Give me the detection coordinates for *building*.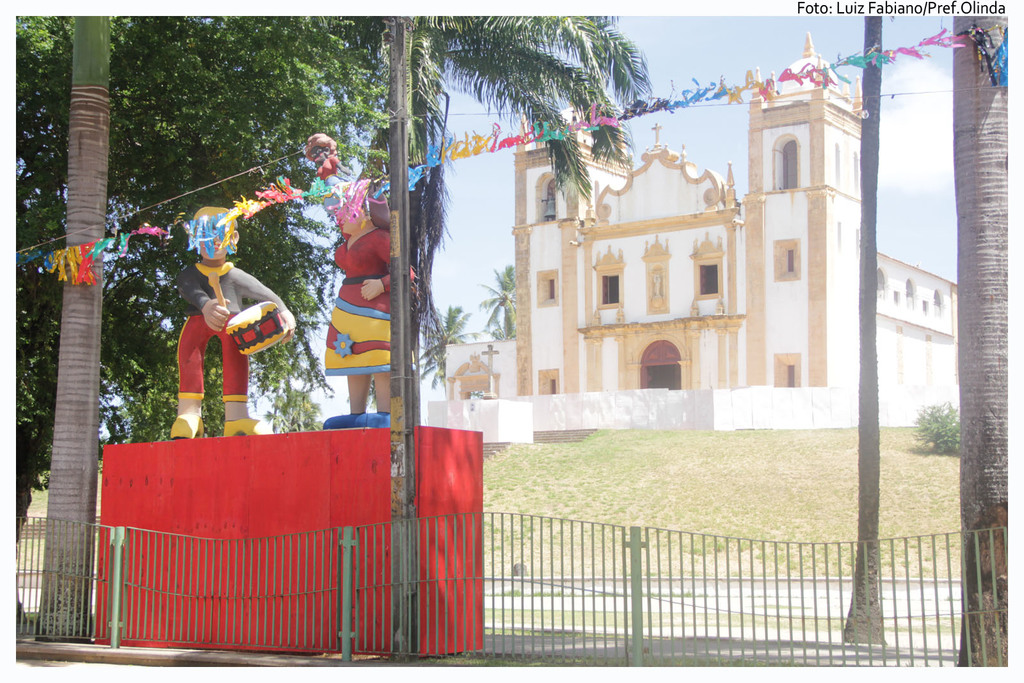
crop(438, 32, 962, 397).
